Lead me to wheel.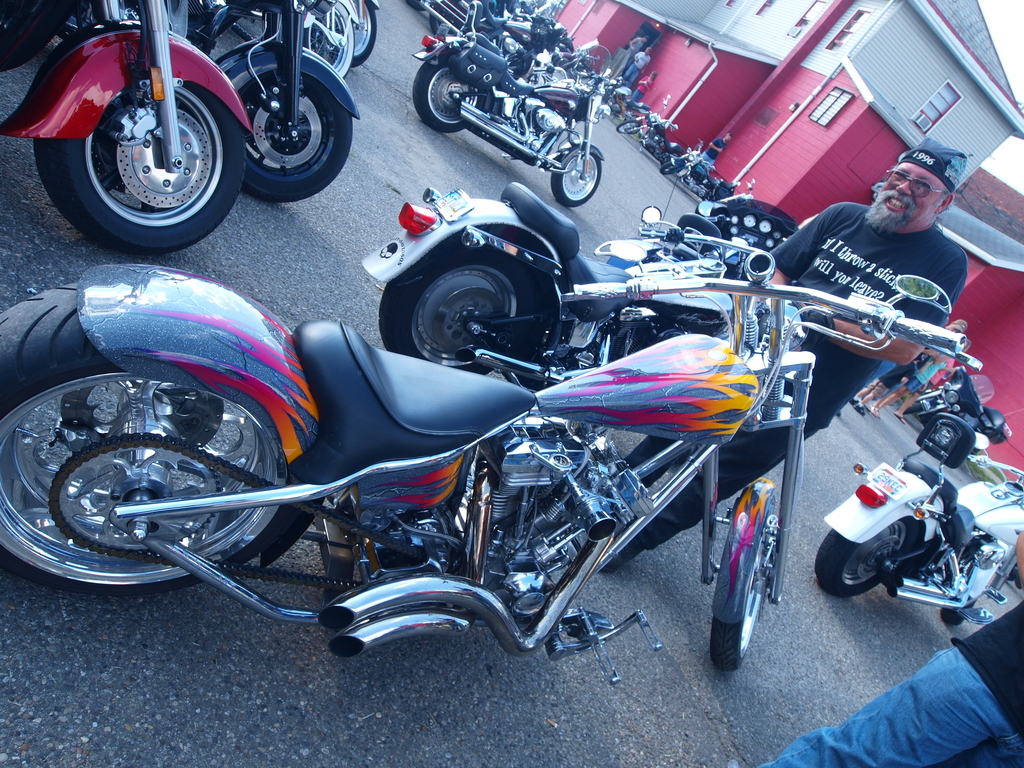
Lead to <region>660, 161, 686, 174</region>.
